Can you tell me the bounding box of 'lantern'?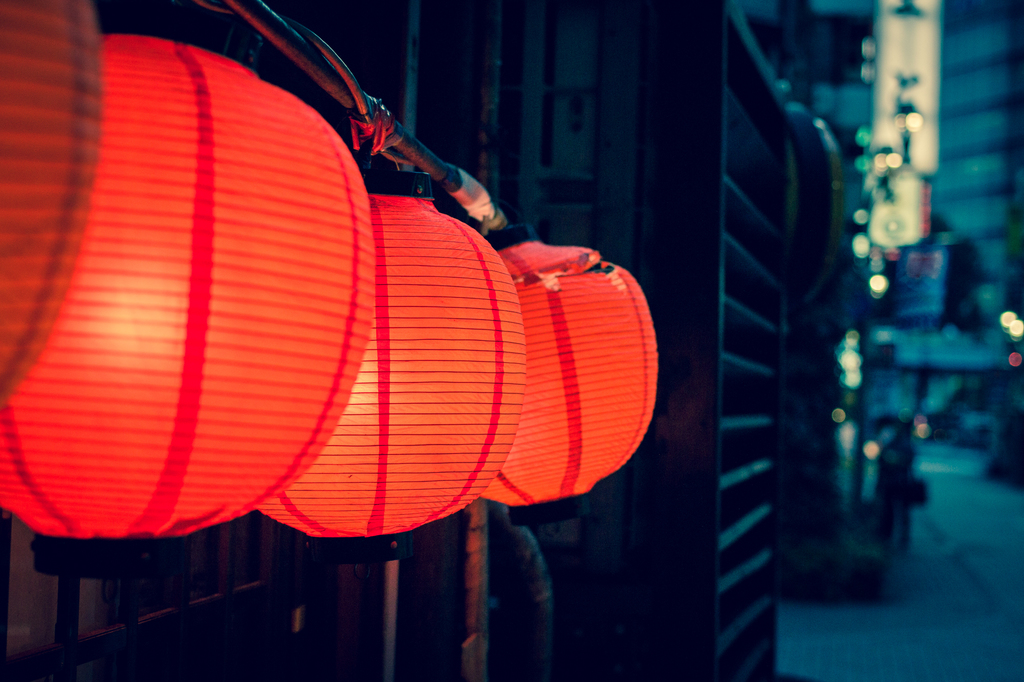
box=[481, 232, 662, 519].
